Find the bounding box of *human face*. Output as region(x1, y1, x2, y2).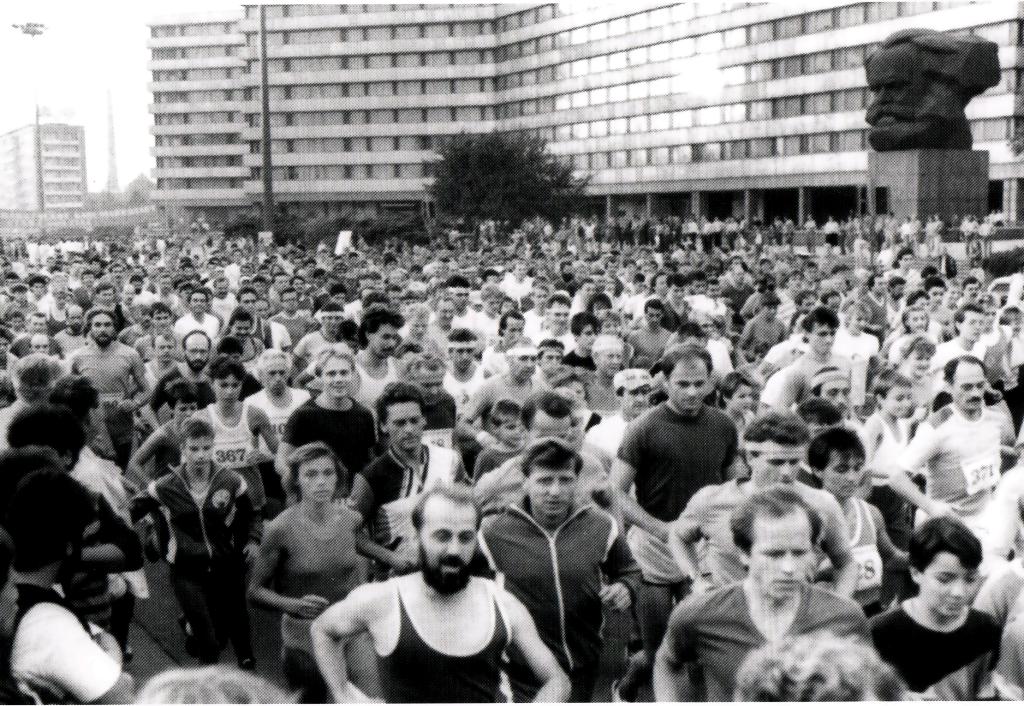
region(954, 362, 985, 409).
